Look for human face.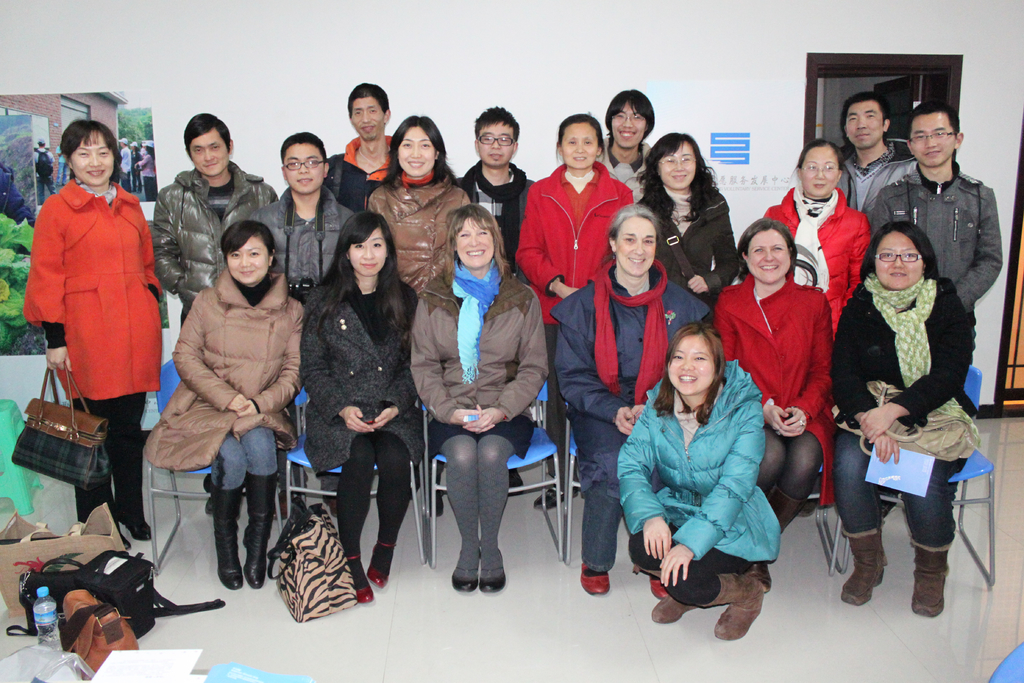
Found: <bbox>908, 118, 957, 169</bbox>.
